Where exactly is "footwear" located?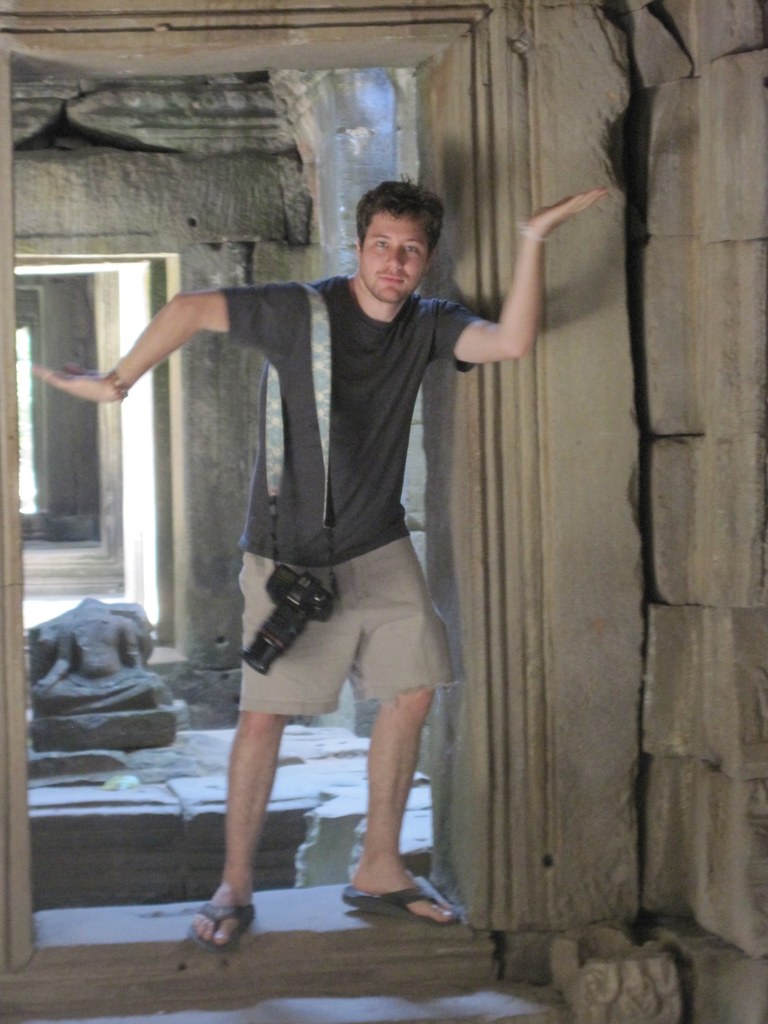
Its bounding box is (340,886,465,924).
